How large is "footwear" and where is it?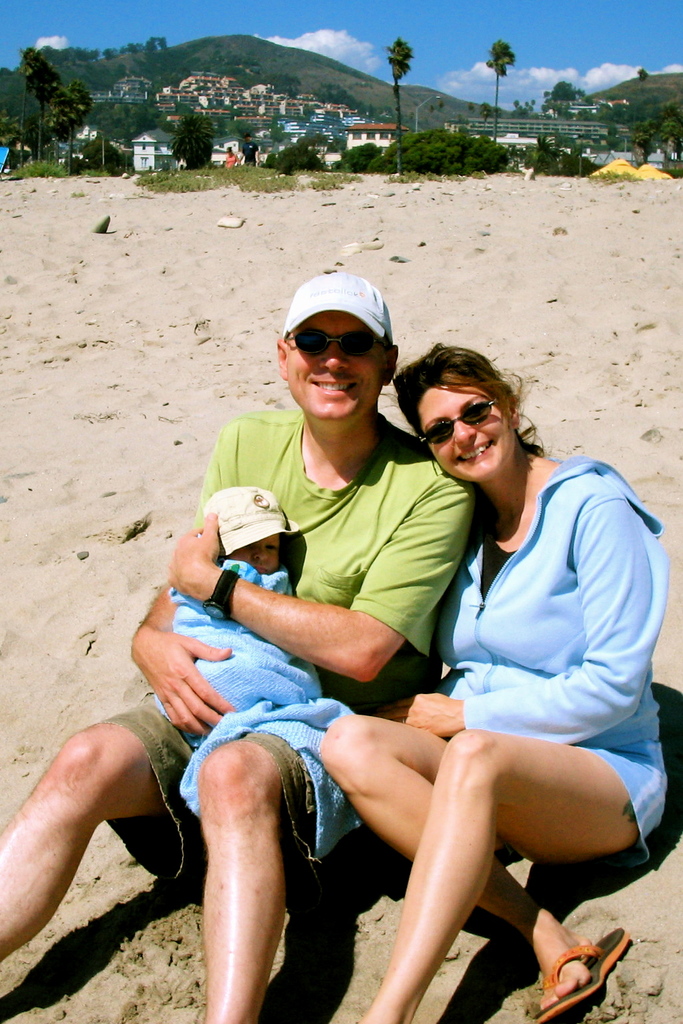
Bounding box: 531,919,632,1023.
